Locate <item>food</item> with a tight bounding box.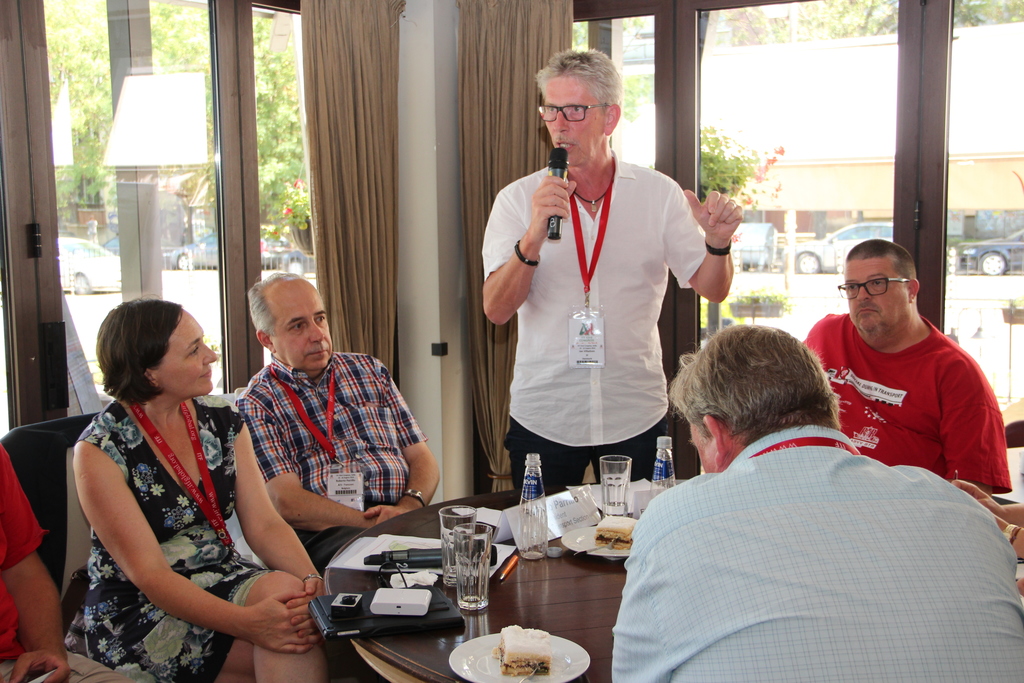
[x1=594, y1=514, x2=637, y2=553].
